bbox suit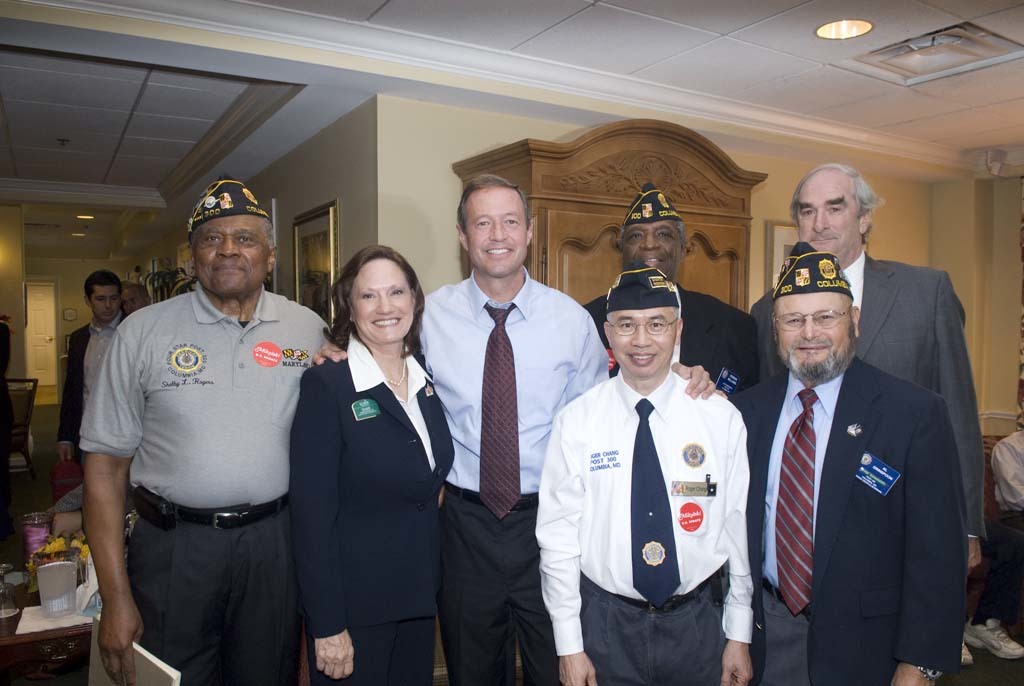
<box>579,279,757,402</box>
